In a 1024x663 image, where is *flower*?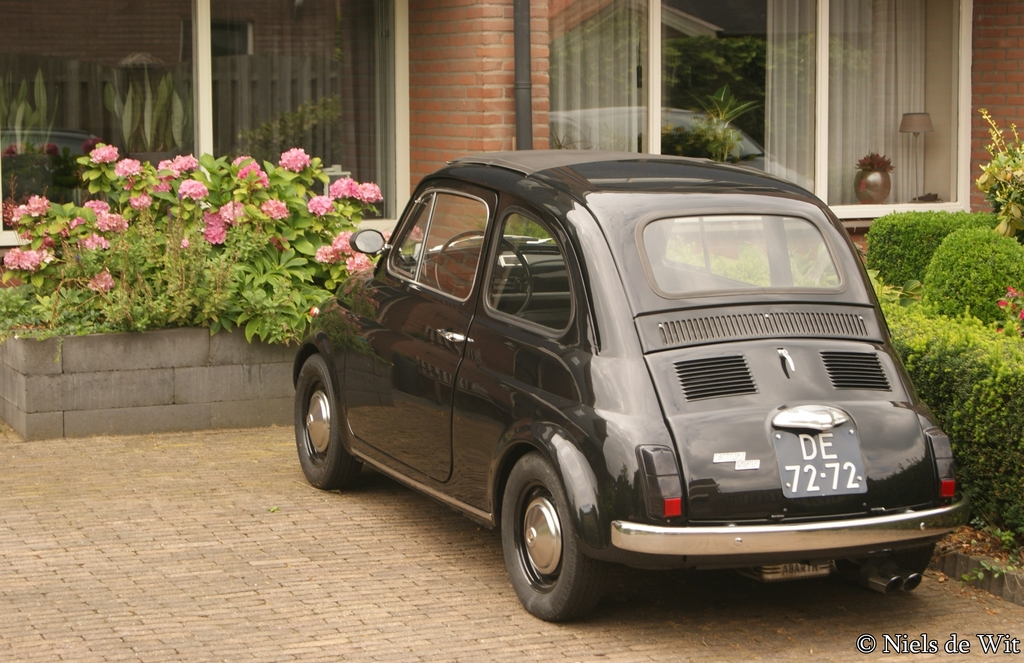
crop(80, 200, 105, 215).
